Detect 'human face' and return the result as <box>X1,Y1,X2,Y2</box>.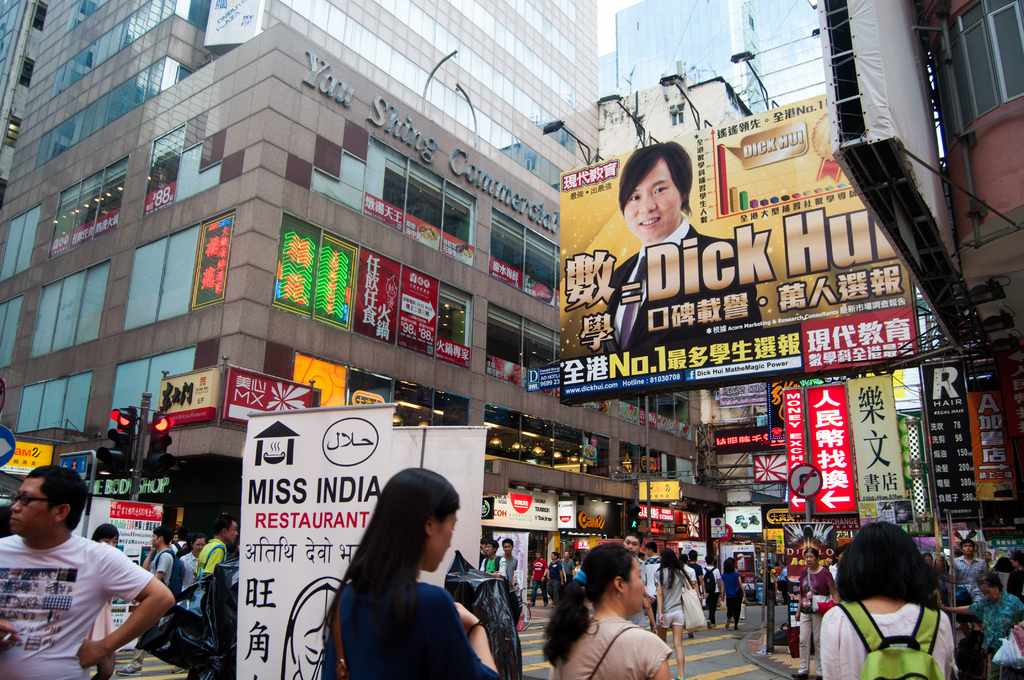
<box>625,539,641,554</box>.
